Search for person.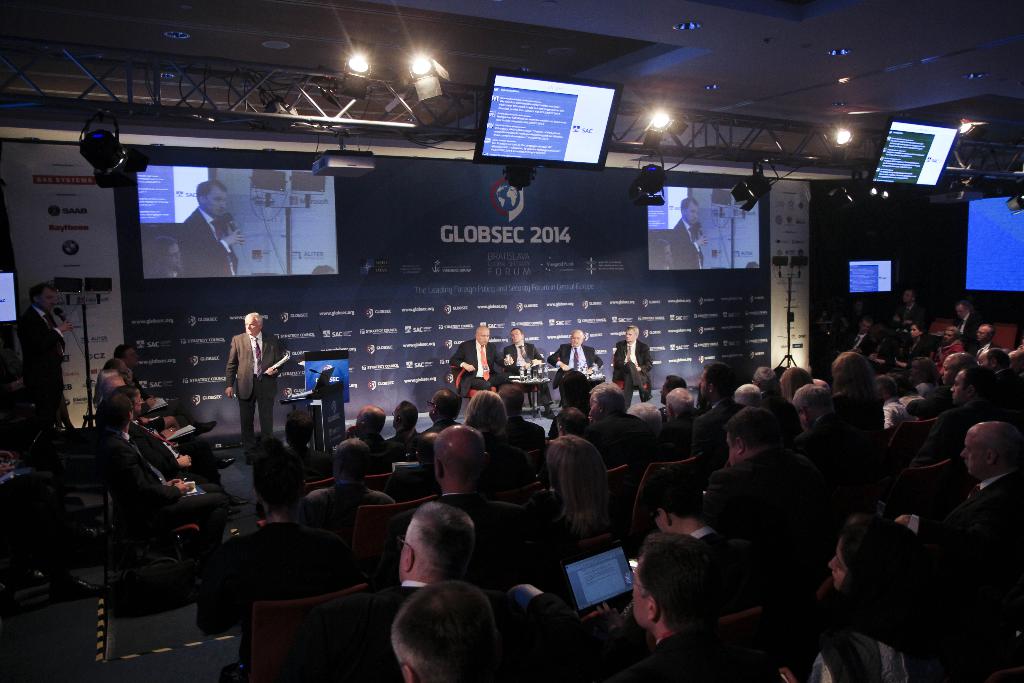
Found at x1=388 y1=425 x2=524 y2=576.
